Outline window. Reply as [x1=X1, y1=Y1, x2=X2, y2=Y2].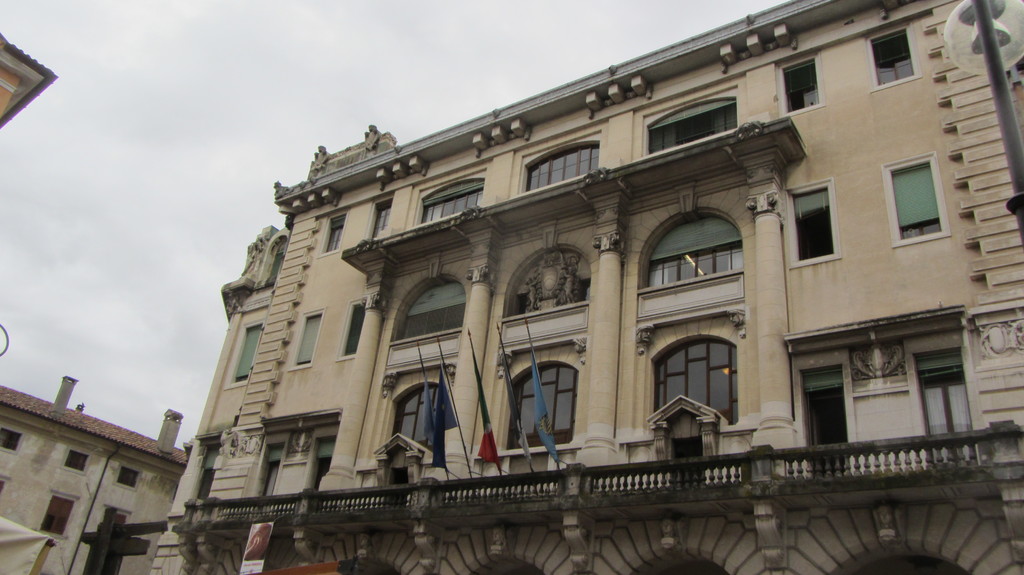
[x1=420, y1=189, x2=484, y2=224].
